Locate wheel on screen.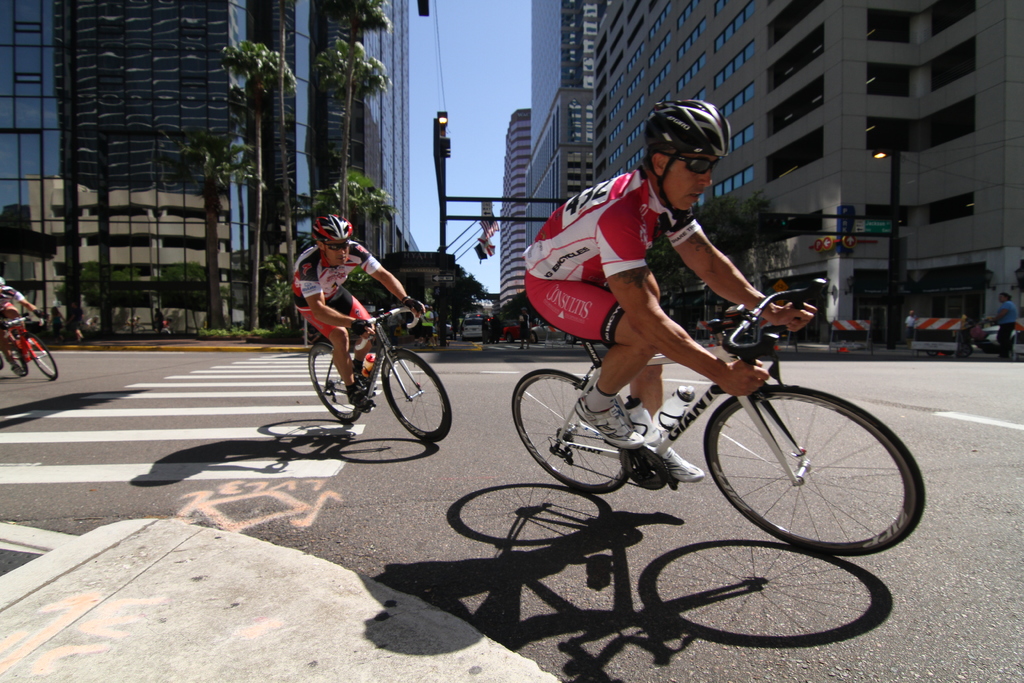
On screen at bbox=[708, 386, 900, 558].
